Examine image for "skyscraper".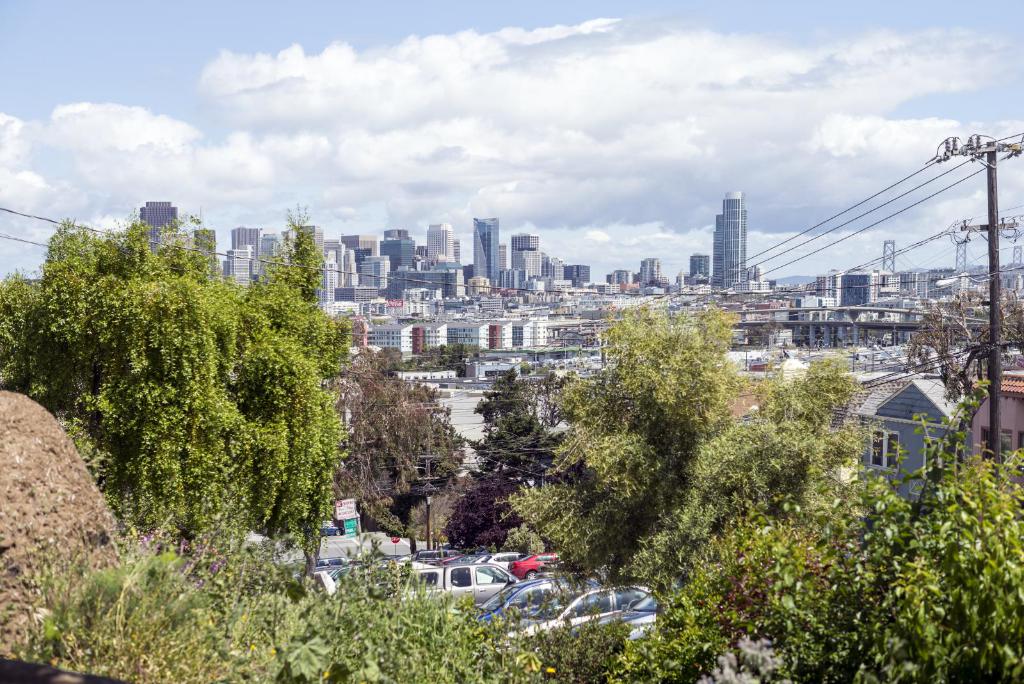
Examination result: 688 251 705 278.
